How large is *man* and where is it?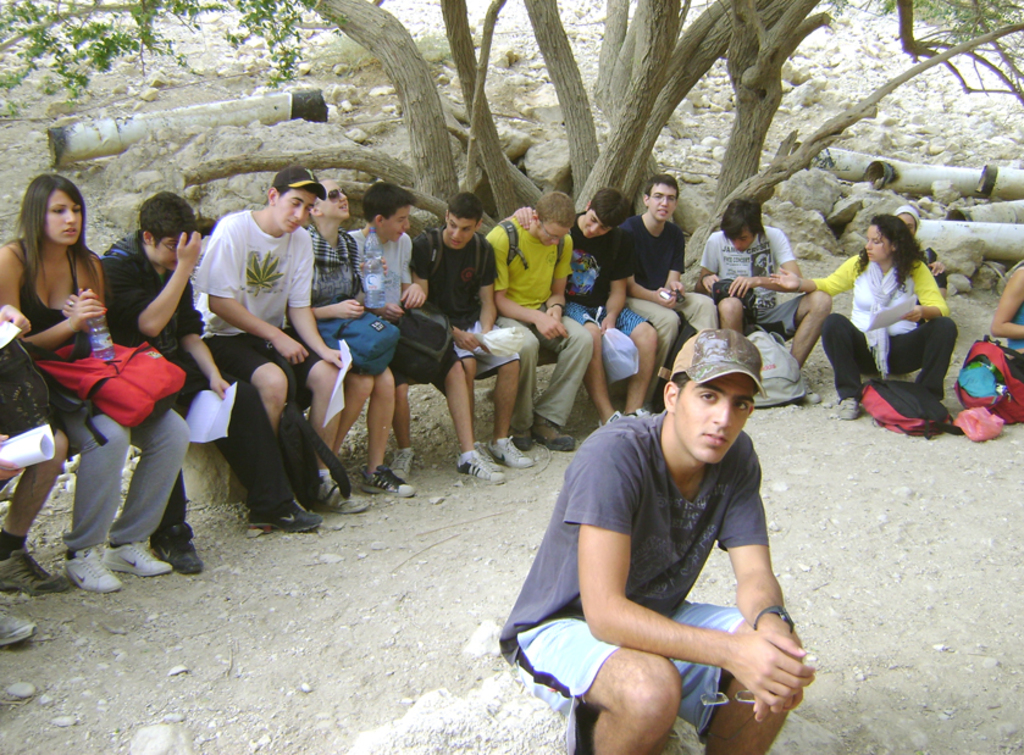
Bounding box: {"x1": 408, "y1": 190, "x2": 528, "y2": 476}.
